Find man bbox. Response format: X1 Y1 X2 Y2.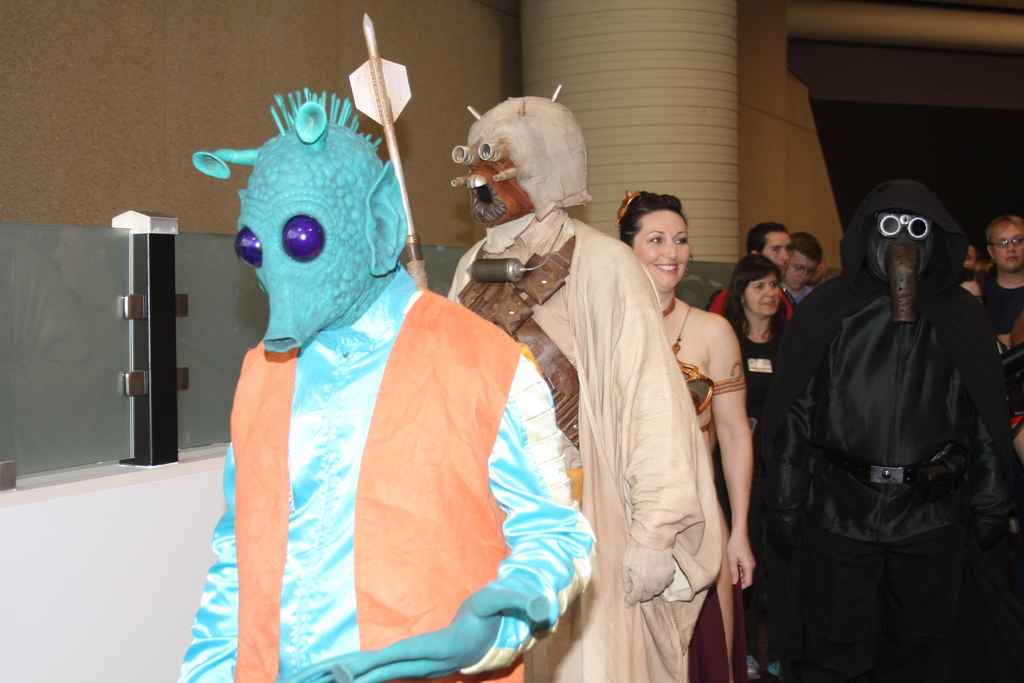
787 231 821 302.
